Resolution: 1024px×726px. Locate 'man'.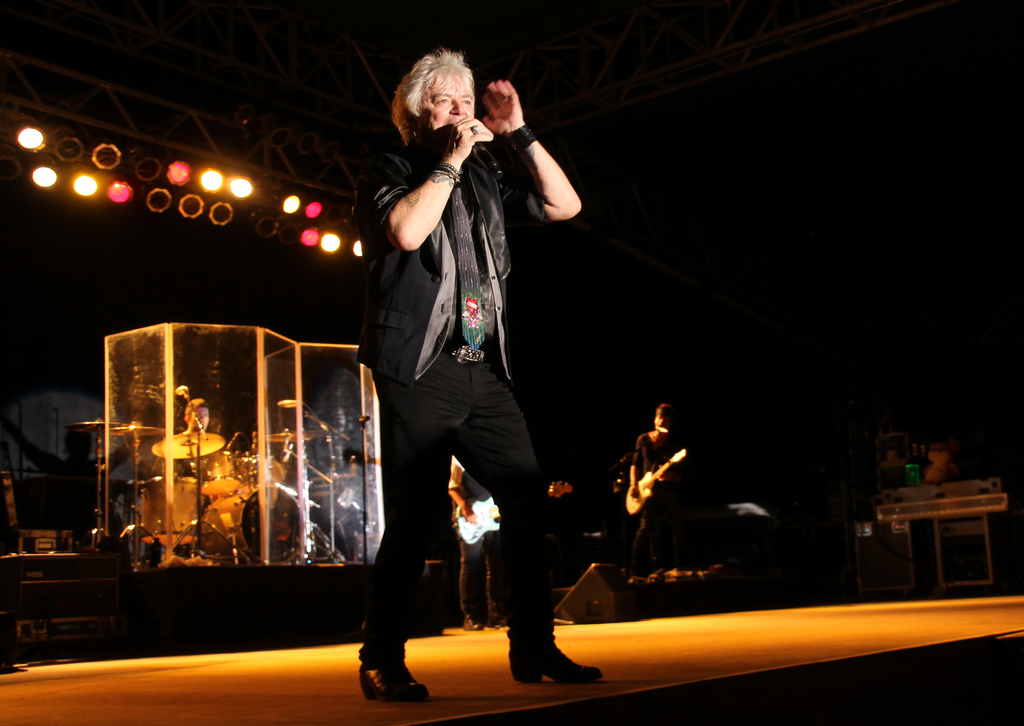
l=161, t=398, r=214, b=477.
